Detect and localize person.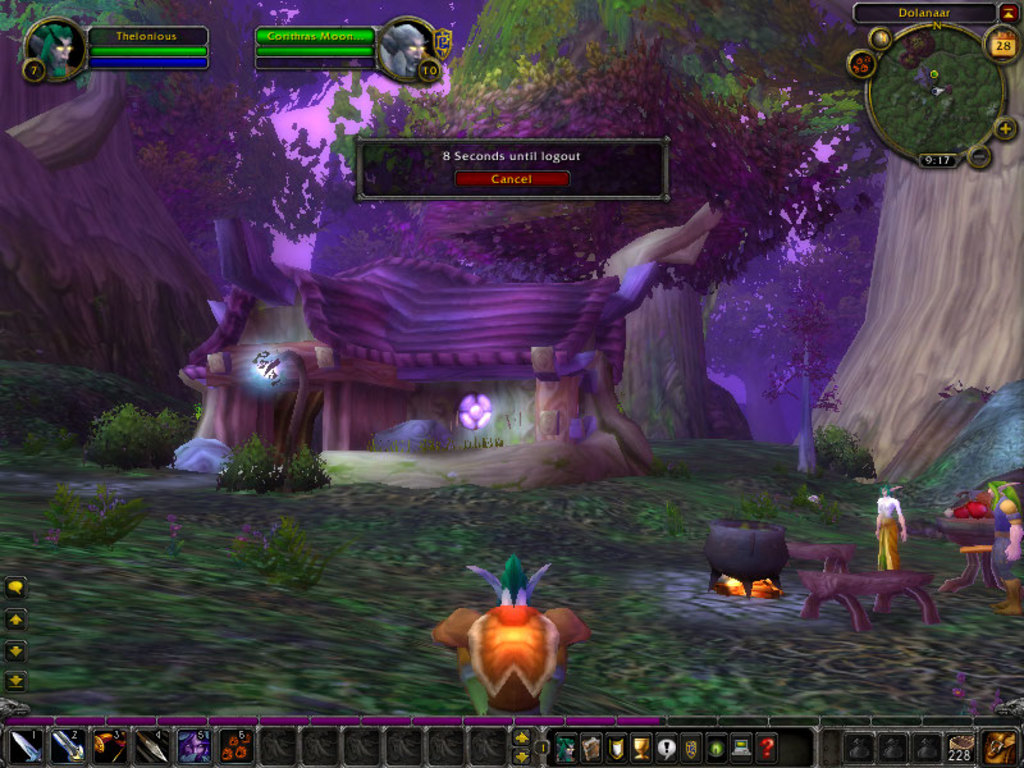
Localized at (872, 480, 908, 572).
